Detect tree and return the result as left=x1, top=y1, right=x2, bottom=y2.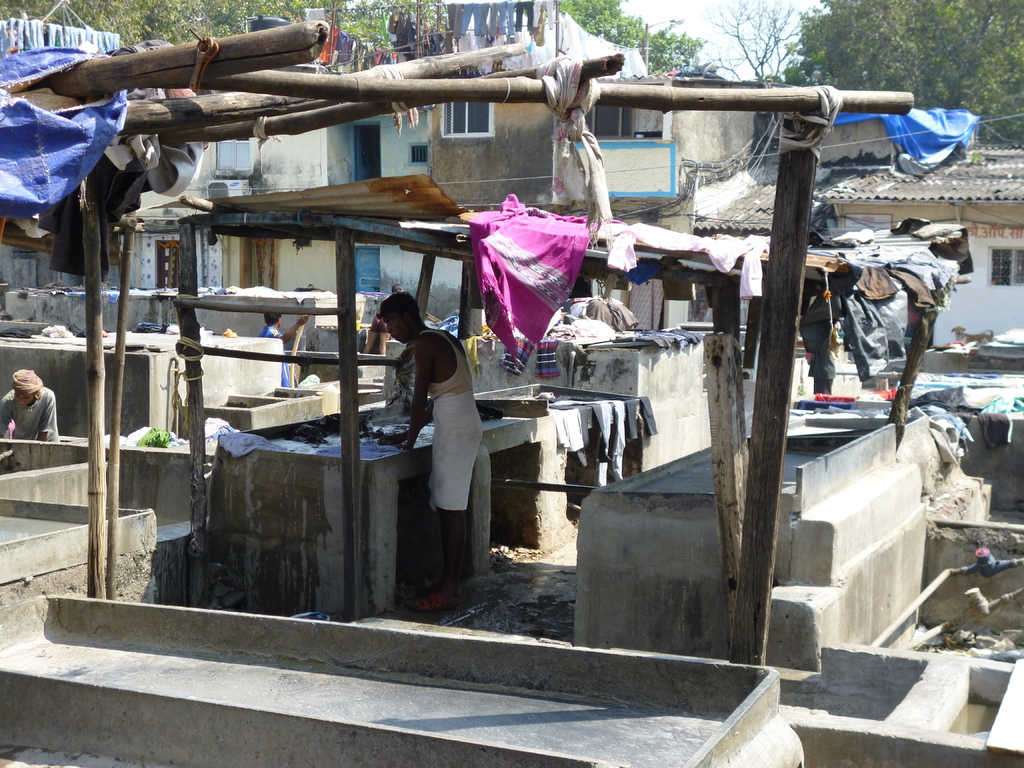
left=715, top=0, right=815, bottom=88.
